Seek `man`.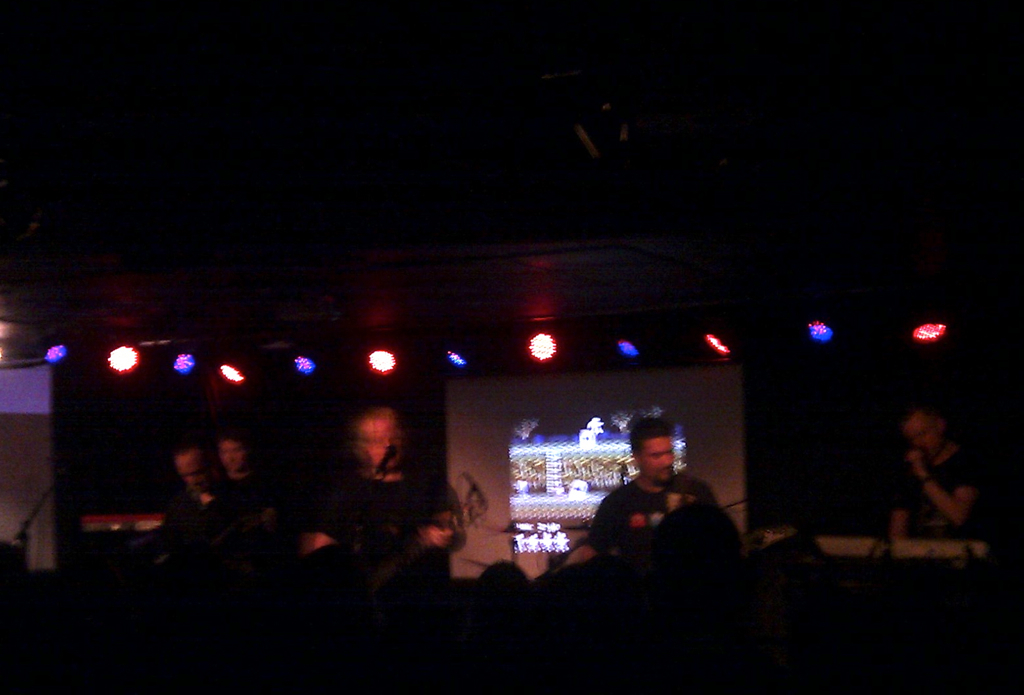
x1=586 y1=430 x2=744 y2=598.
